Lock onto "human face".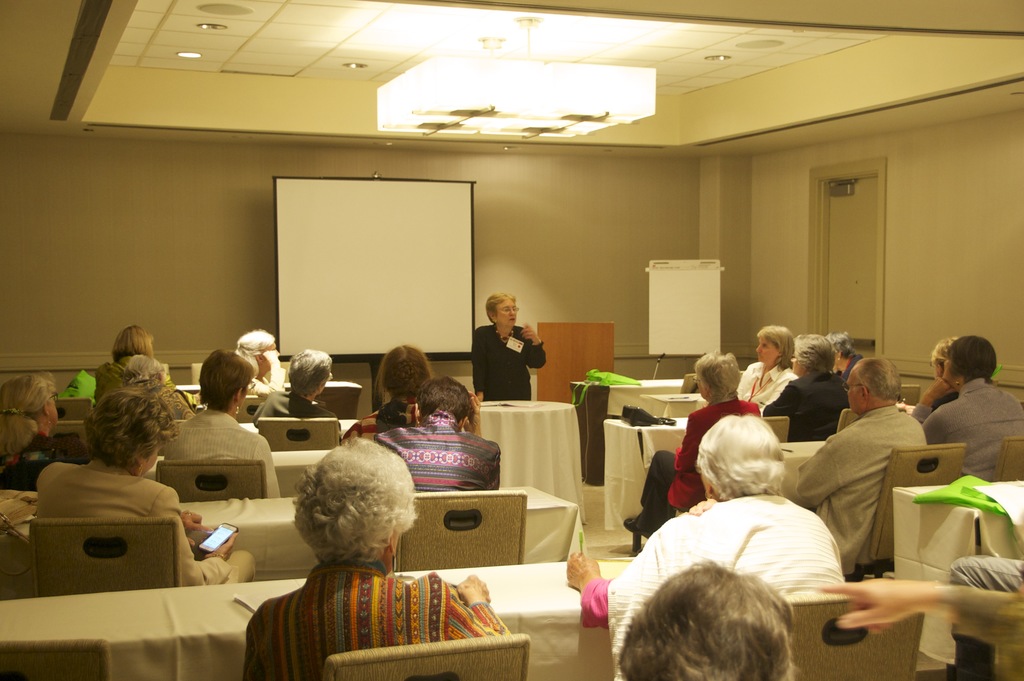
Locked: [262, 342, 283, 372].
